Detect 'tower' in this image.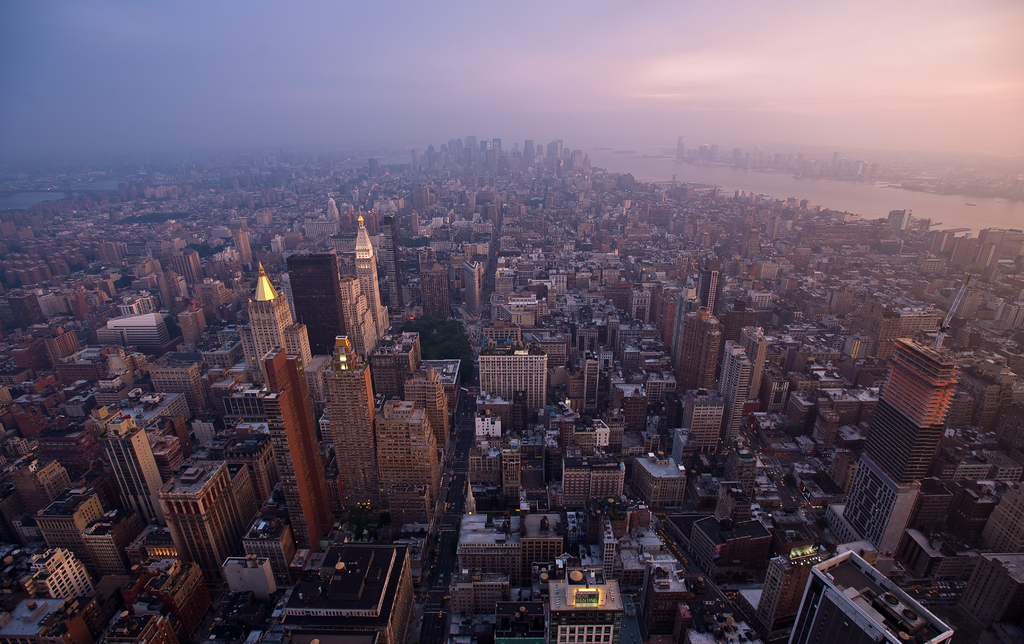
Detection: box(252, 270, 284, 372).
